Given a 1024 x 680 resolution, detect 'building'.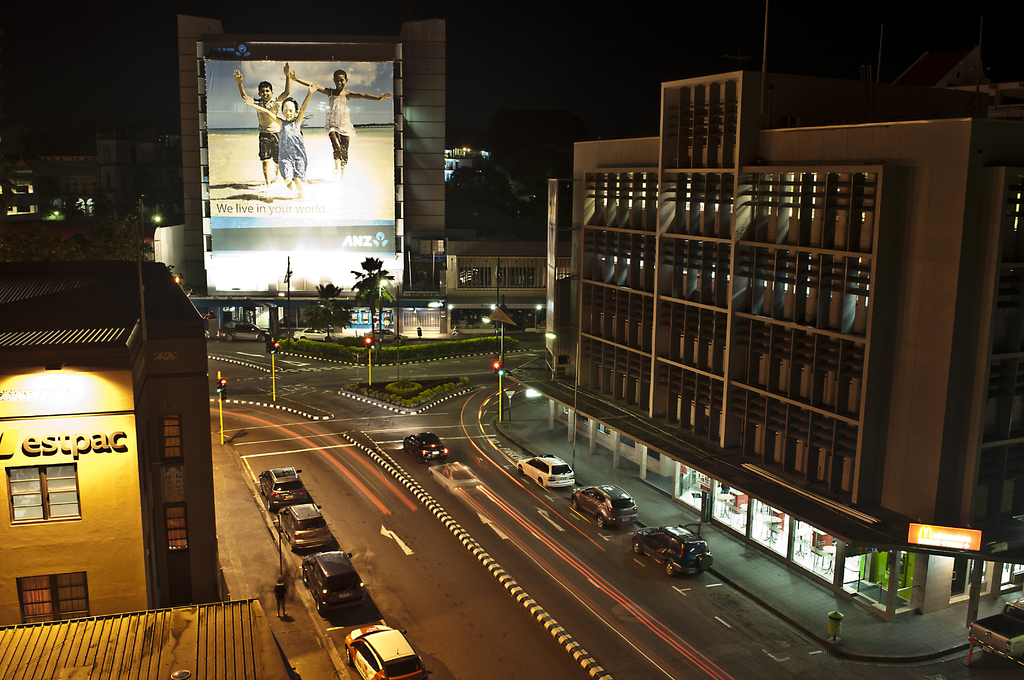
[left=0, top=196, right=220, bottom=622].
